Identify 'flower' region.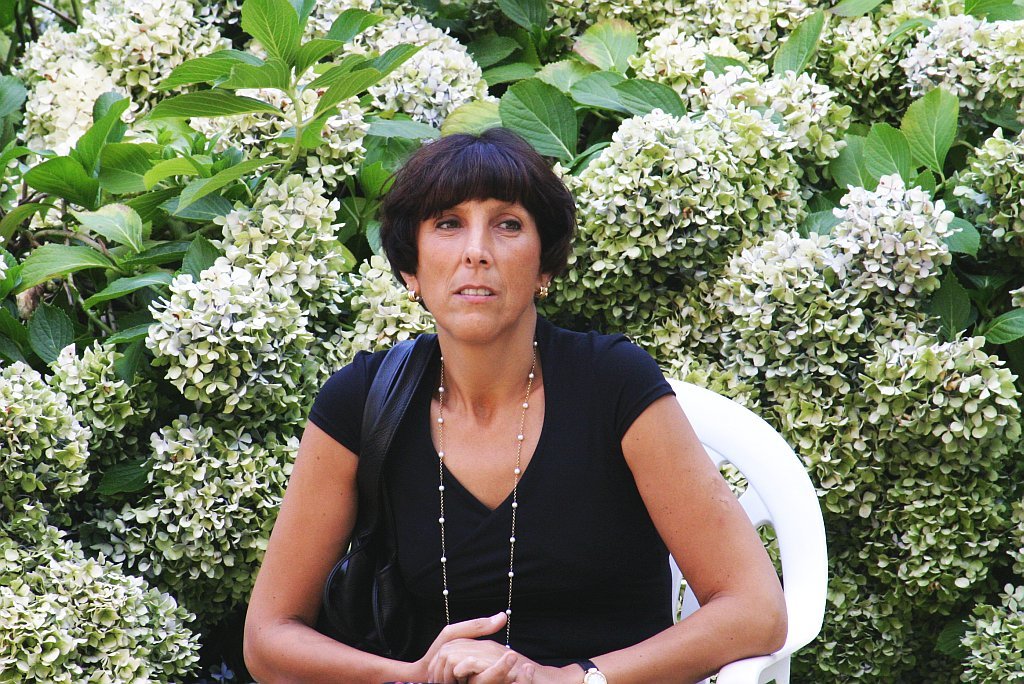
Region: {"left": 90, "top": 603, "right": 125, "bottom": 629}.
